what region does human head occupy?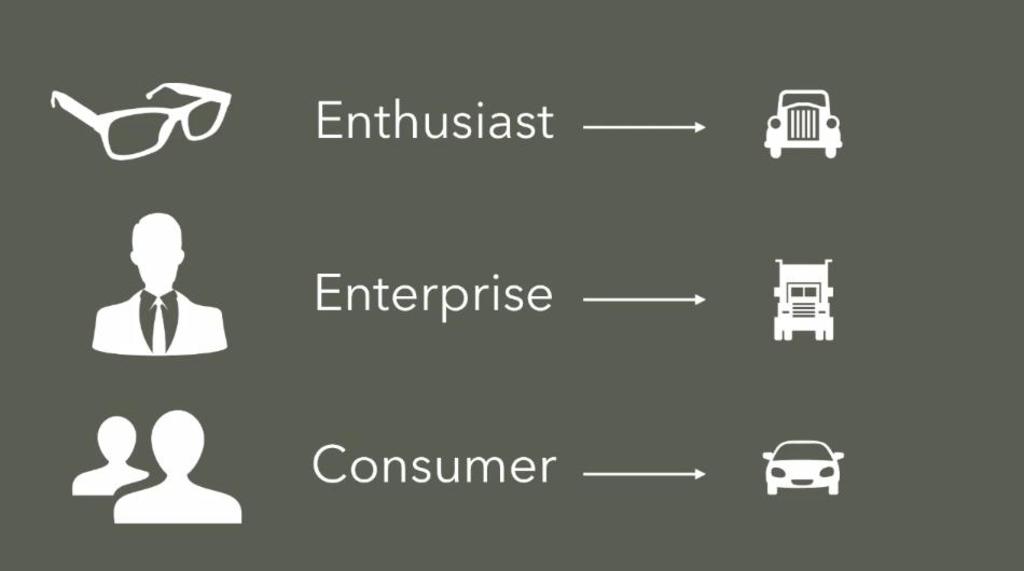
{"left": 116, "top": 200, "right": 176, "bottom": 283}.
